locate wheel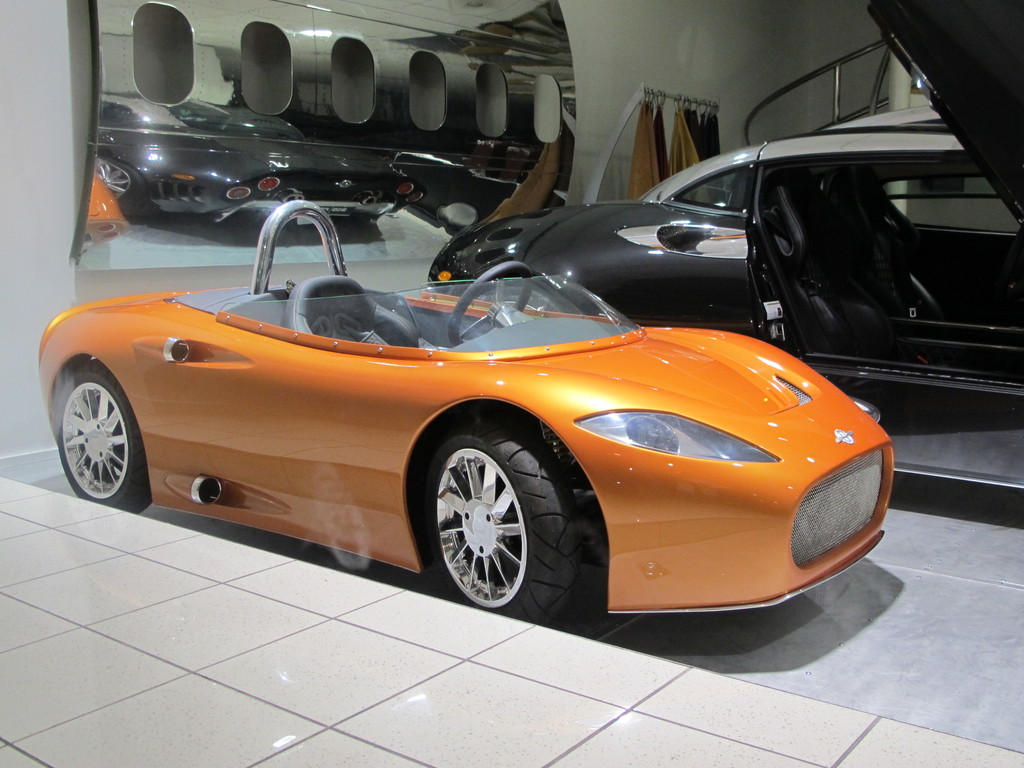
bbox=[41, 360, 154, 519]
